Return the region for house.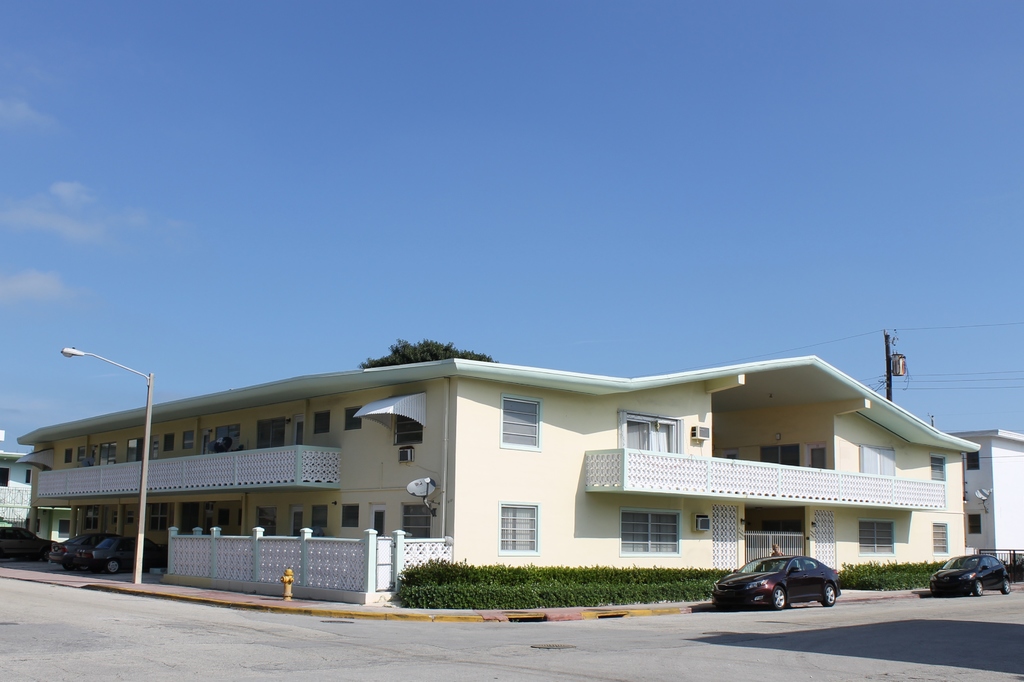
951,430,1023,565.
